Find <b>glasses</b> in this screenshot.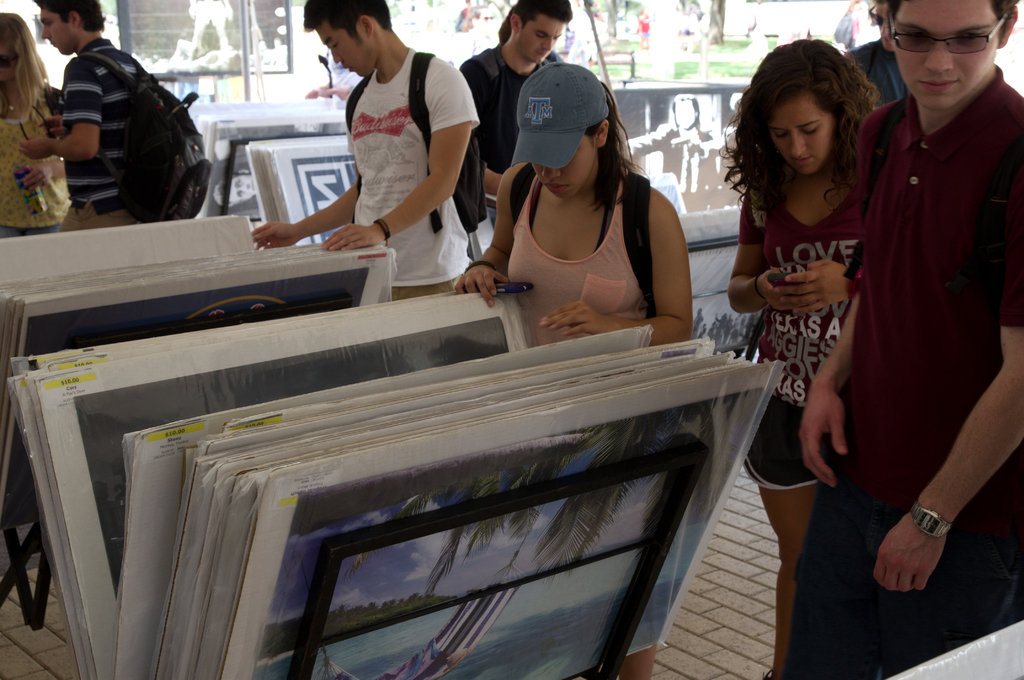
The bounding box for <b>glasses</b> is 902, 18, 1011, 56.
